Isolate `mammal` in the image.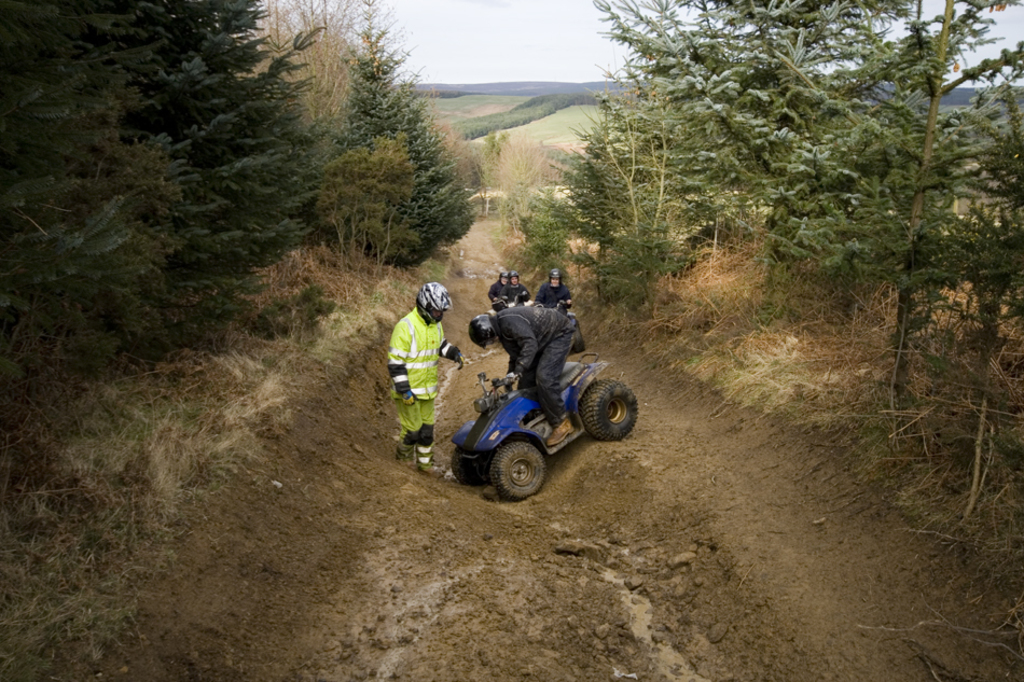
Isolated region: {"left": 501, "top": 270, "right": 537, "bottom": 306}.
